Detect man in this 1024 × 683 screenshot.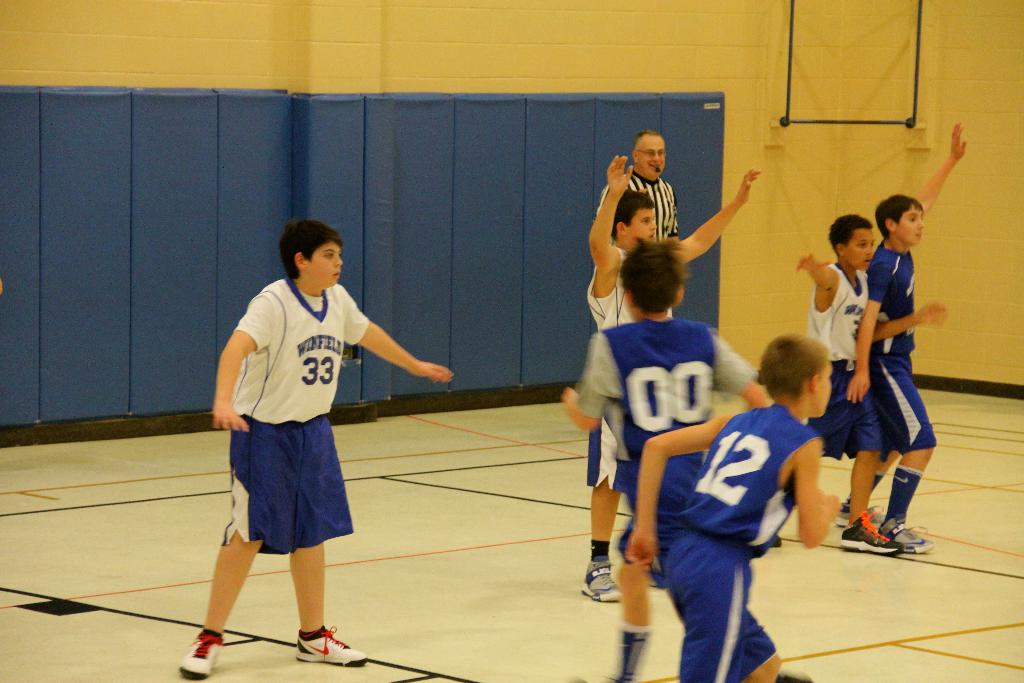
Detection: crop(593, 129, 682, 242).
